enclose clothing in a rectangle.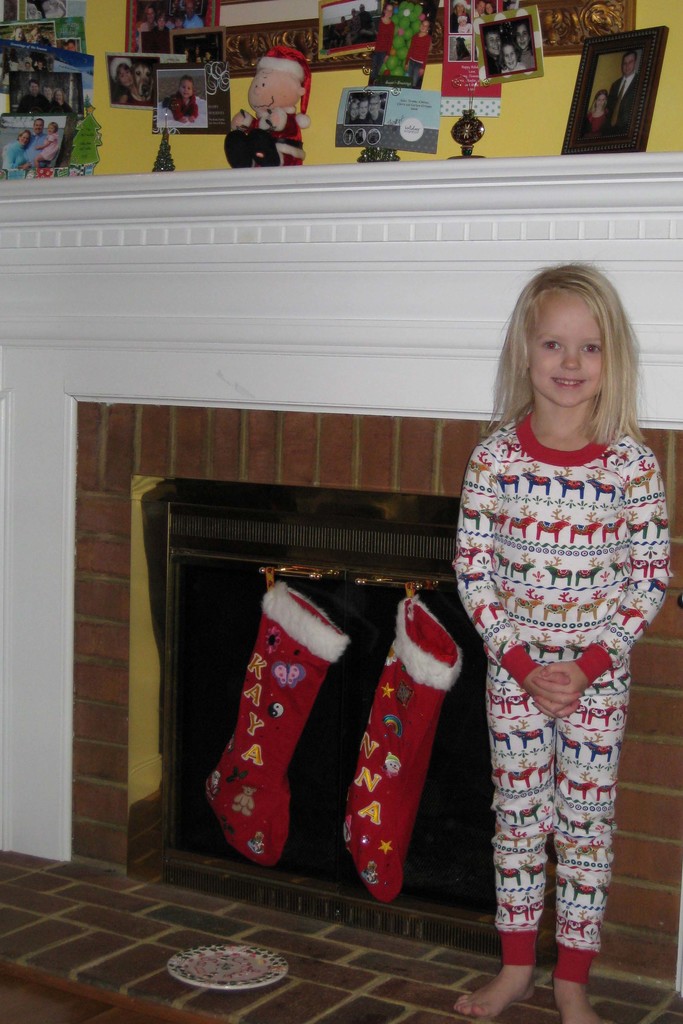
[135,22,156,53].
